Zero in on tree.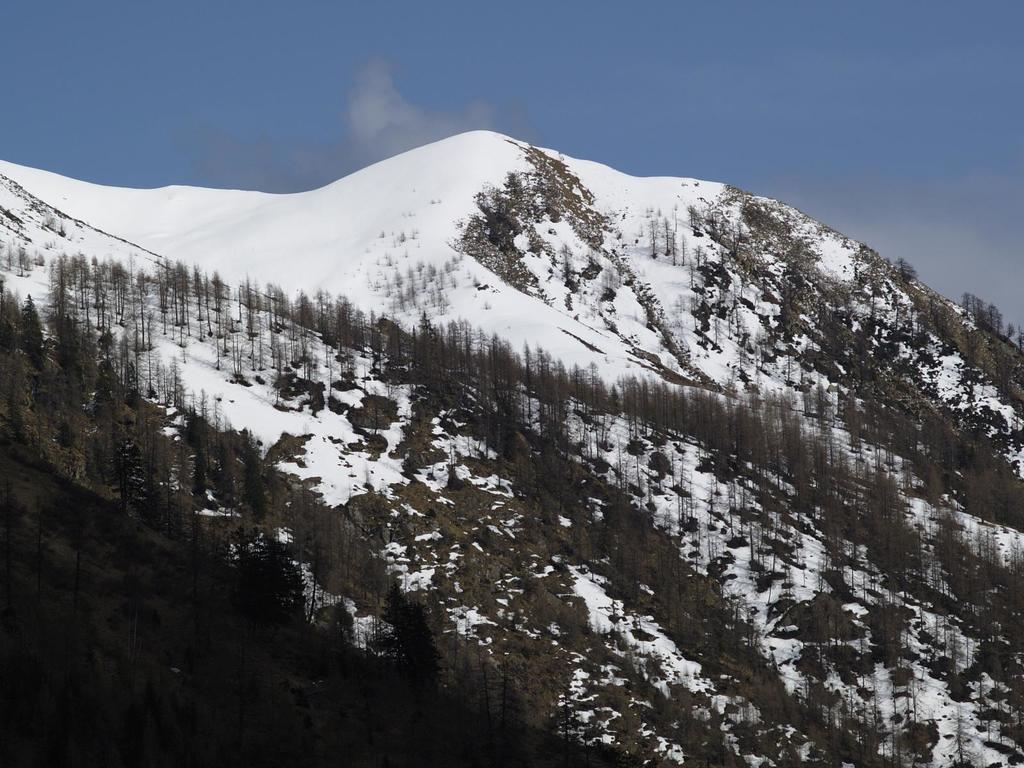
Zeroed in: bbox=[12, 285, 32, 364].
